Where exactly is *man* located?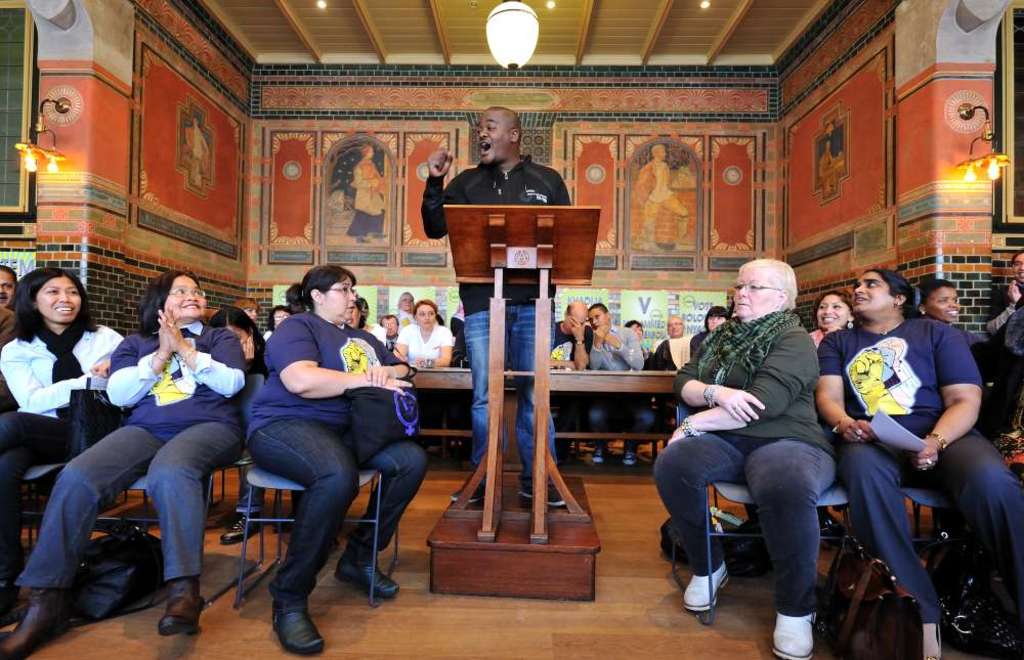
Its bounding box is [left=550, top=300, right=585, bottom=366].
